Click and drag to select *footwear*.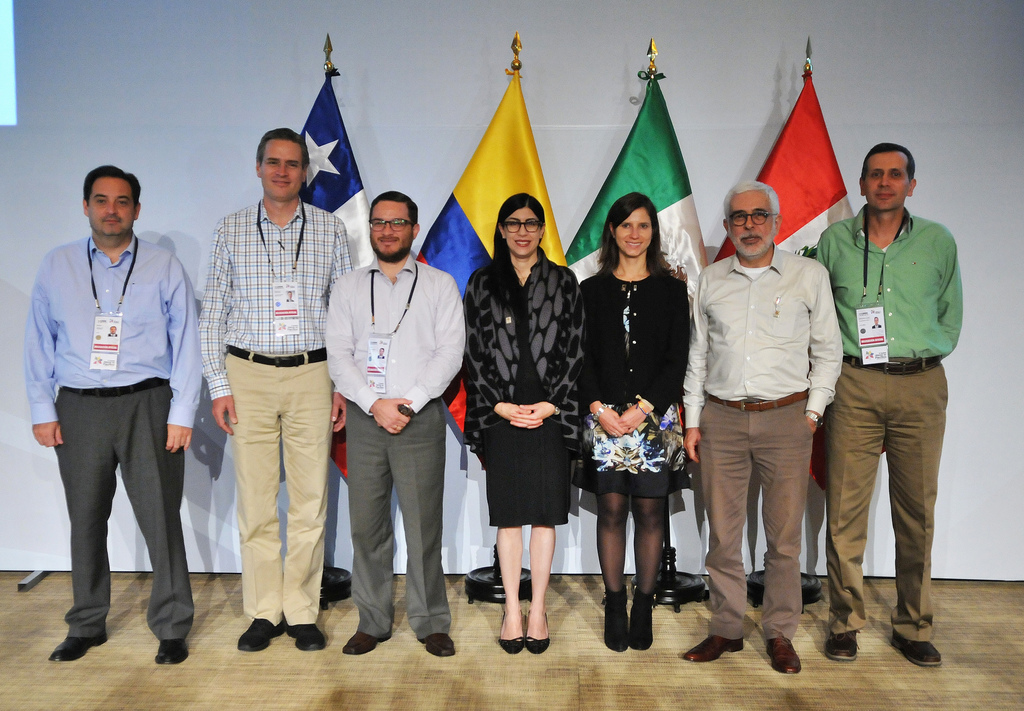
Selection: [x1=606, y1=590, x2=669, y2=660].
